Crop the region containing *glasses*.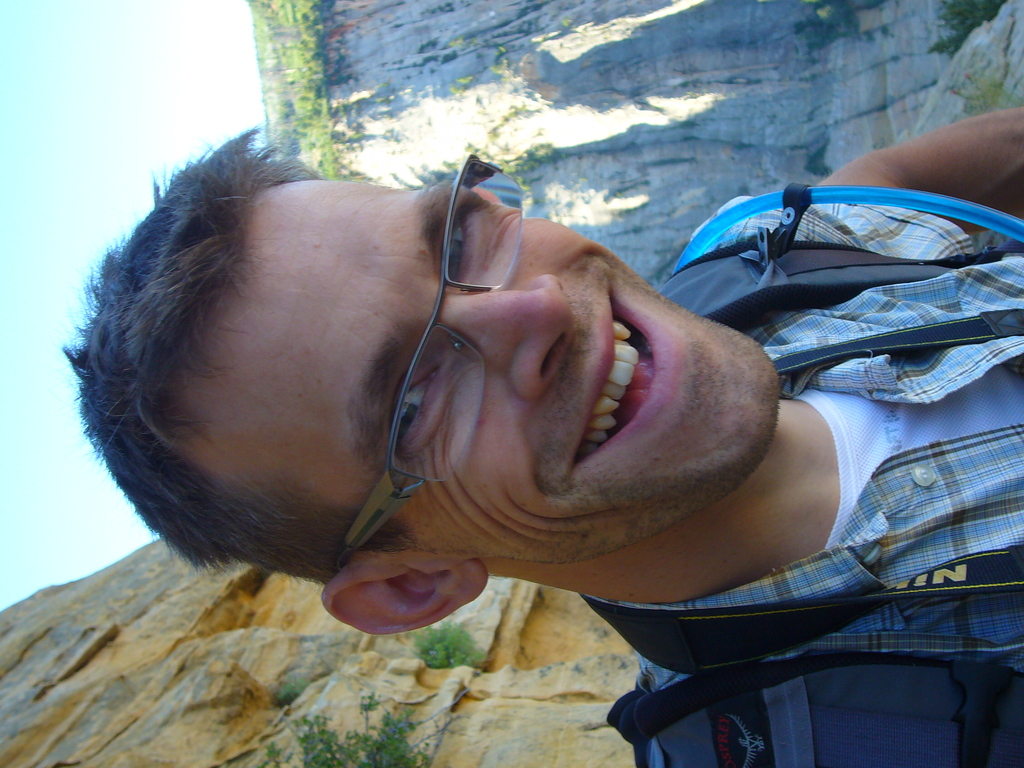
Crop region: (333,148,524,575).
